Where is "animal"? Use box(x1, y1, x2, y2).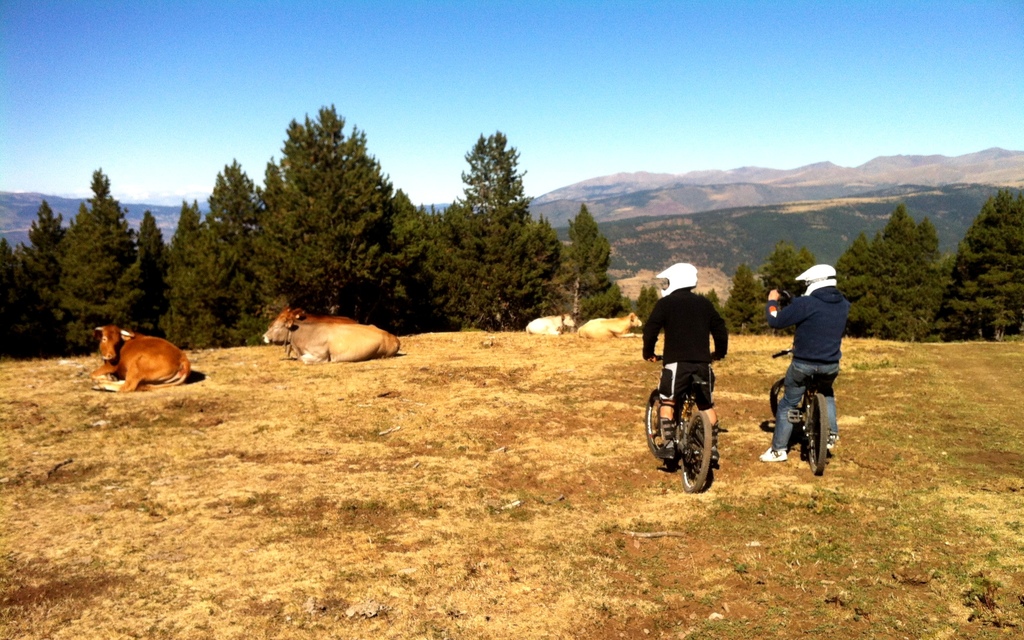
box(93, 330, 197, 394).
